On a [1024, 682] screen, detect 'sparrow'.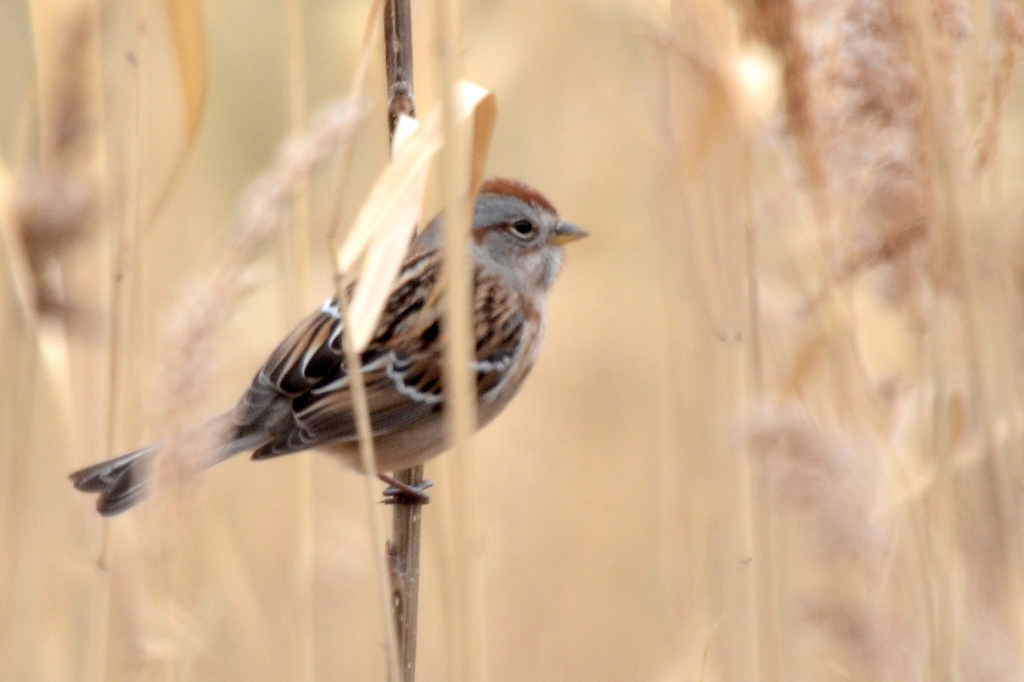
<box>66,173,587,514</box>.
